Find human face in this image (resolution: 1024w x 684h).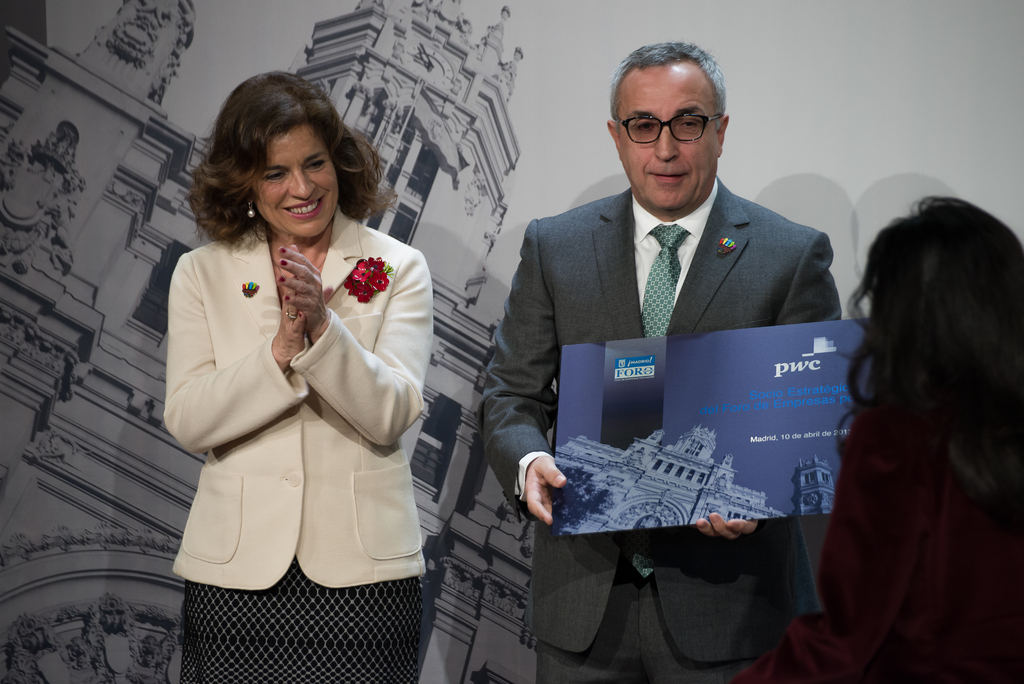
<bbox>254, 117, 344, 240</bbox>.
